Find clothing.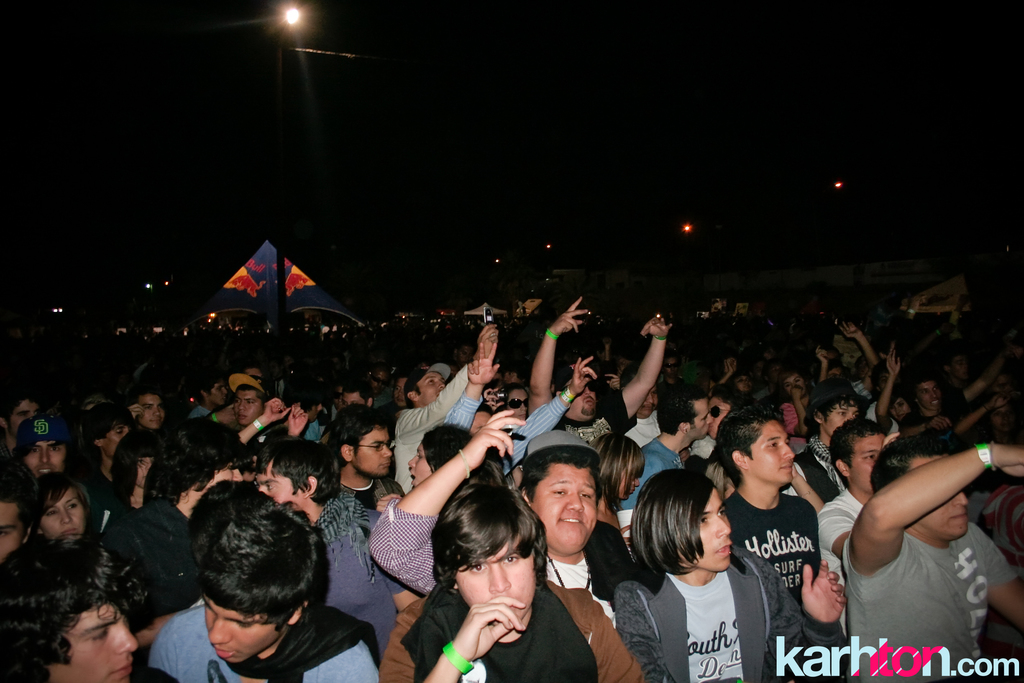
785,435,846,508.
